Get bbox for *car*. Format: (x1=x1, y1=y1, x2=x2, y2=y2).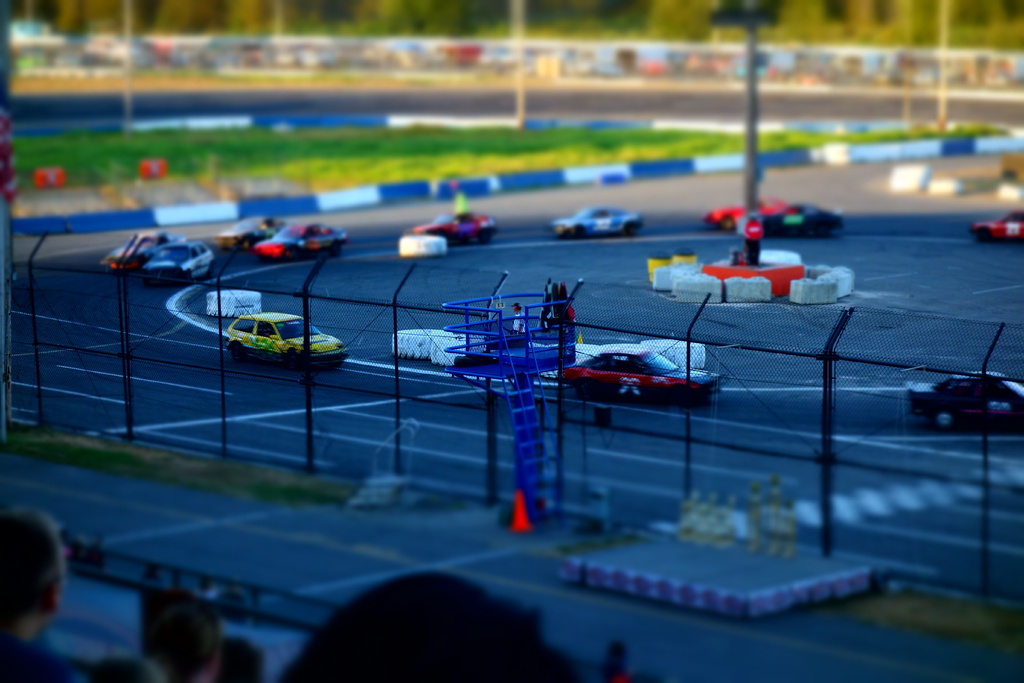
(x1=963, y1=205, x2=1023, y2=240).
